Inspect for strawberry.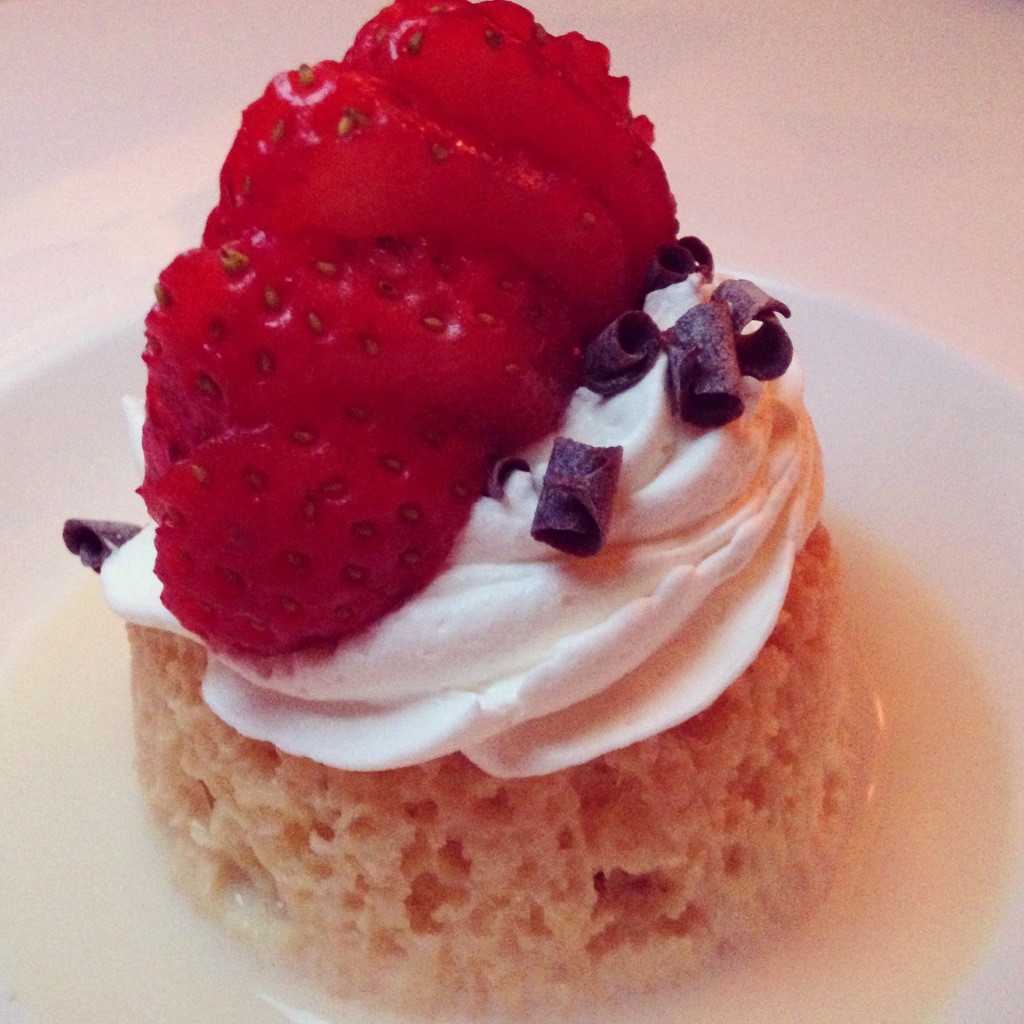
Inspection: 136/407/494/656.
